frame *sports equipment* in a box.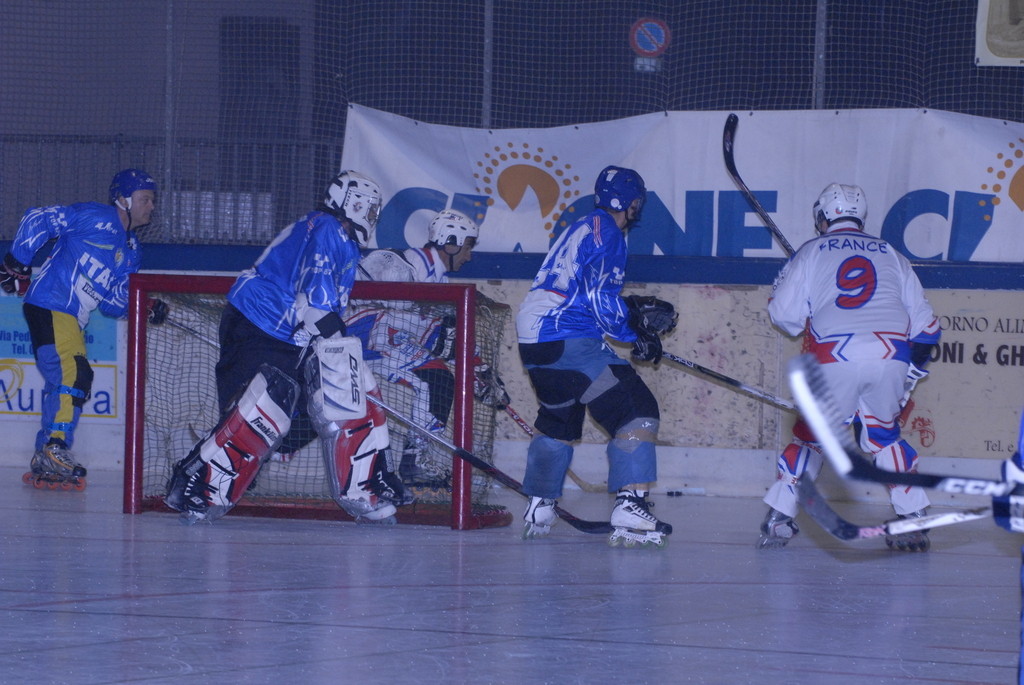
(627,295,682,348).
